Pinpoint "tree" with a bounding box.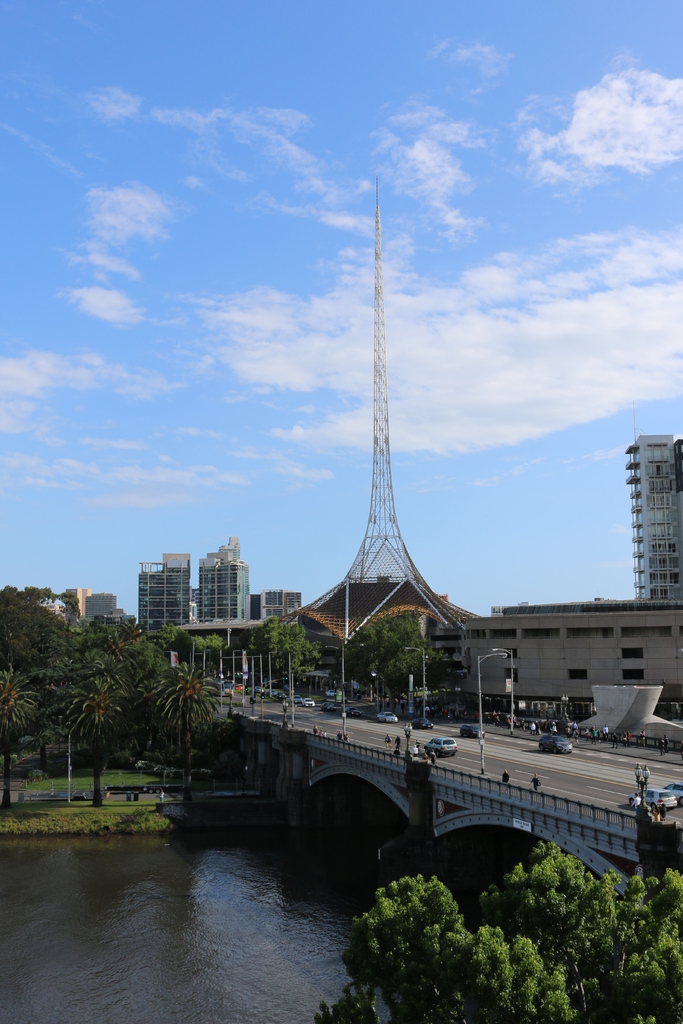
[x1=153, y1=655, x2=237, y2=817].
